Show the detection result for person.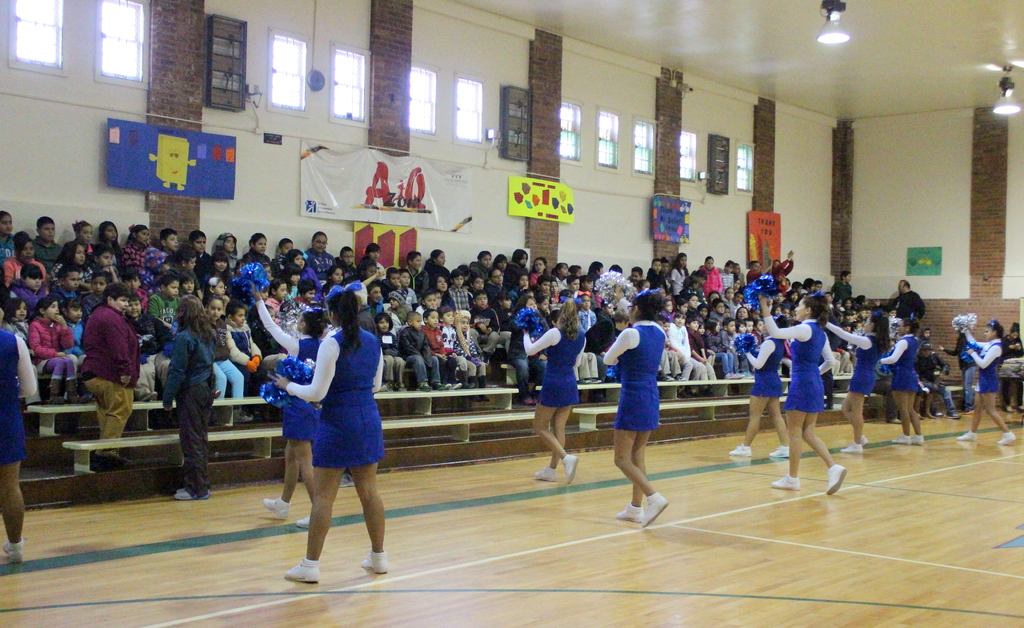
bbox(604, 293, 682, 515).
